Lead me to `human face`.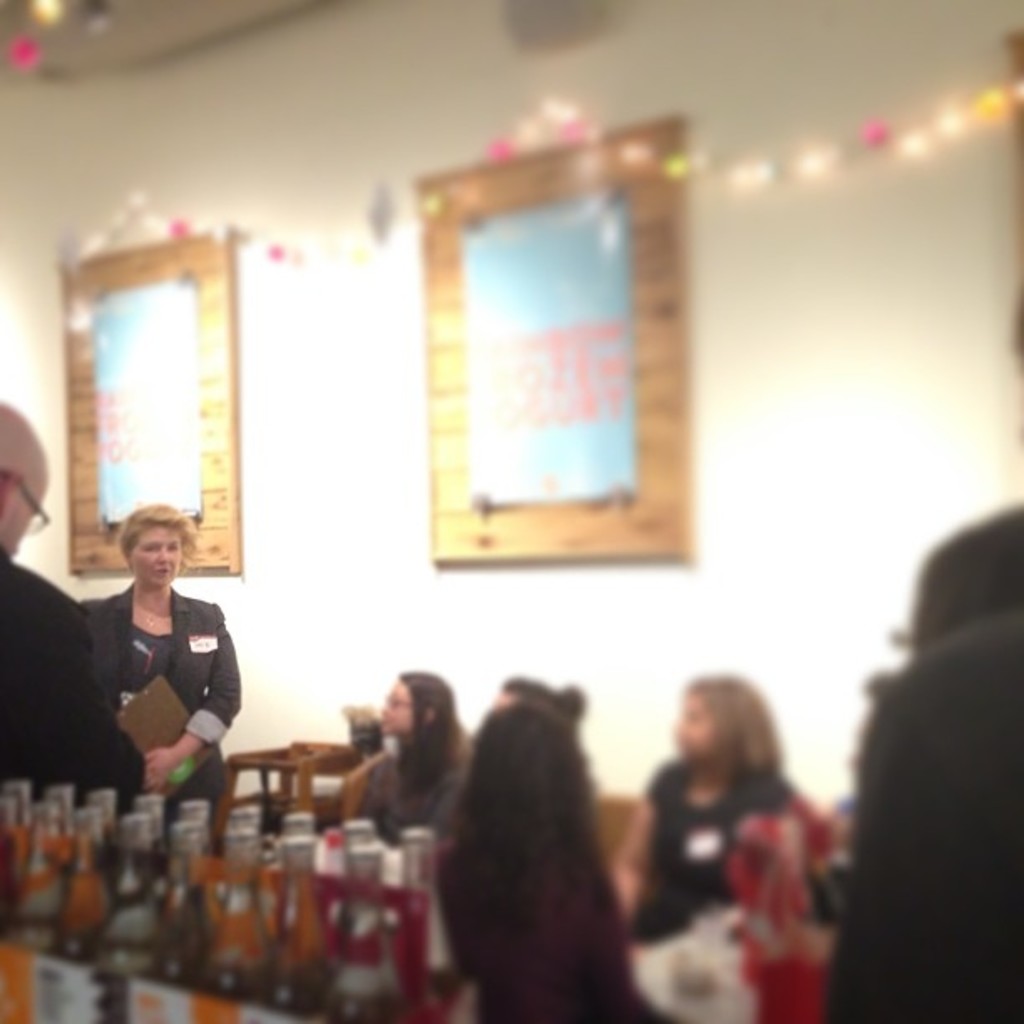
Lead to <bbox>378, 679, 422, 730</bbox>.
